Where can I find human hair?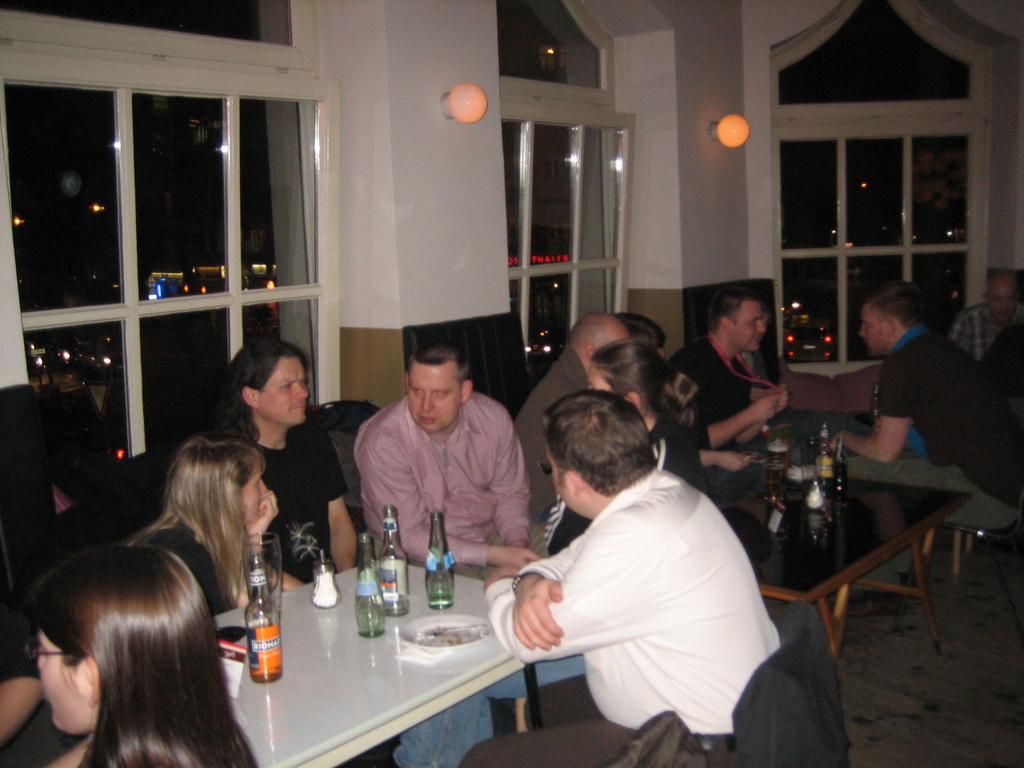
You can find it at l=404, t=340, r=469, b=392.
